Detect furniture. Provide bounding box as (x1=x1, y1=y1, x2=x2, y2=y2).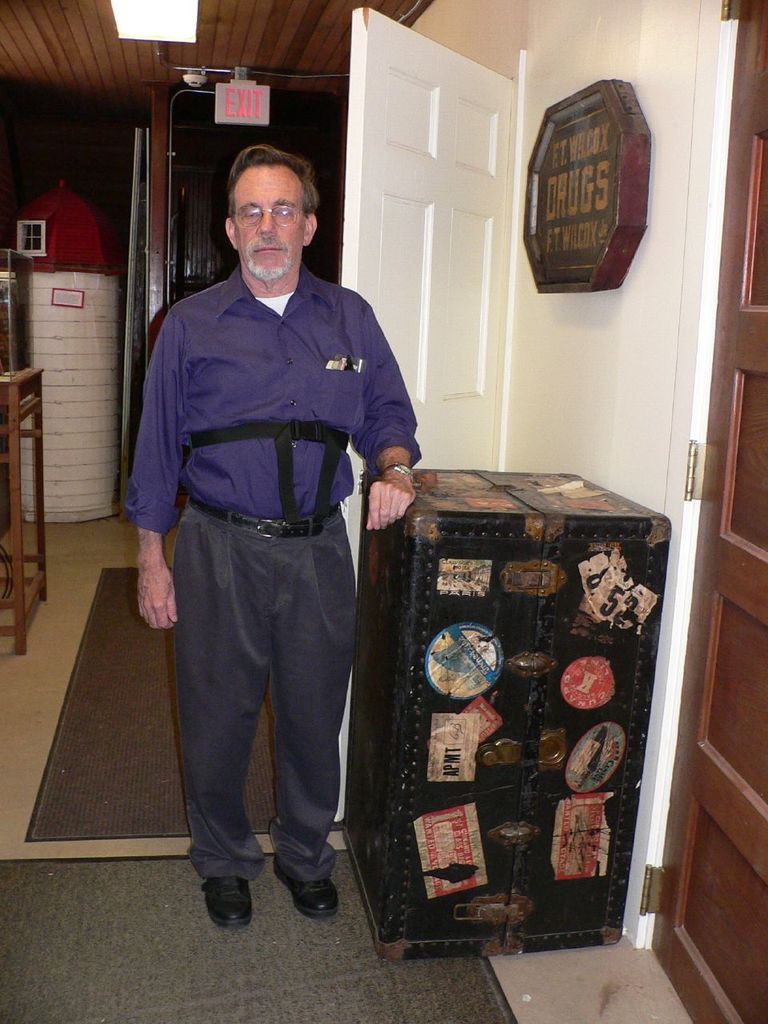
(x1=342, y1=466, x2=673, y2=964).
